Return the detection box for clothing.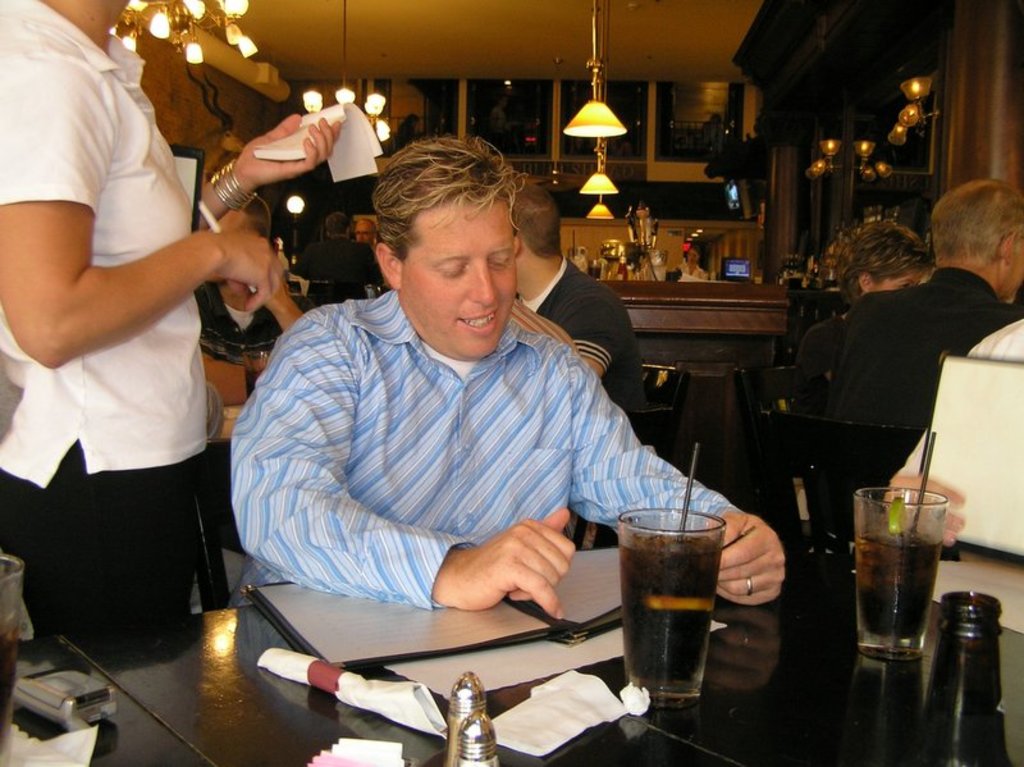
<region>232, 225, 707, 659</region>.
